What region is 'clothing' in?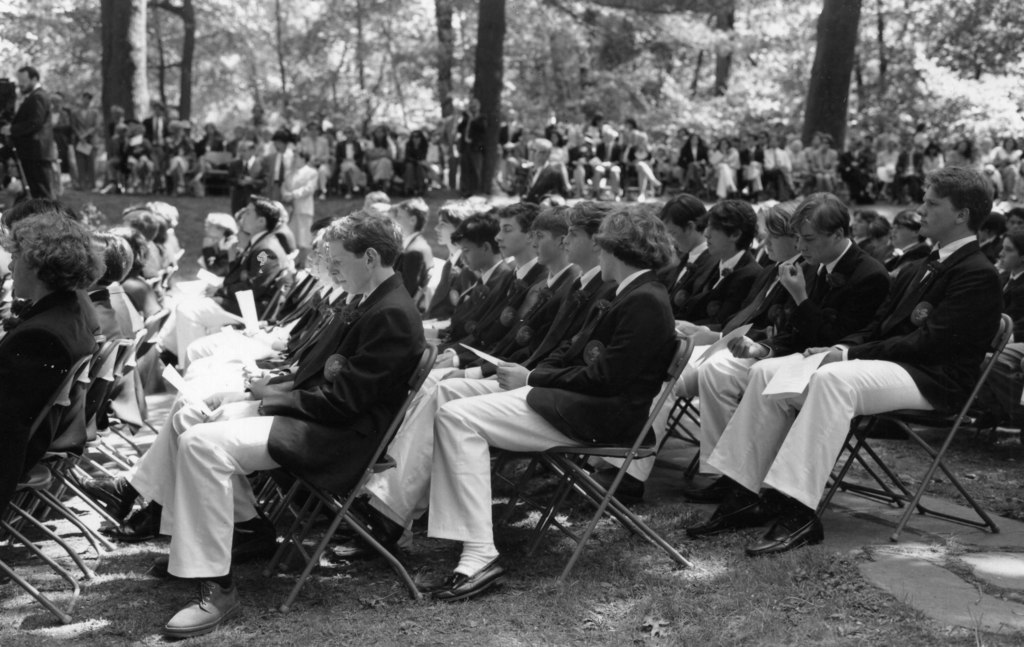
x1=396, y1=131, x2=433, y2=198.
